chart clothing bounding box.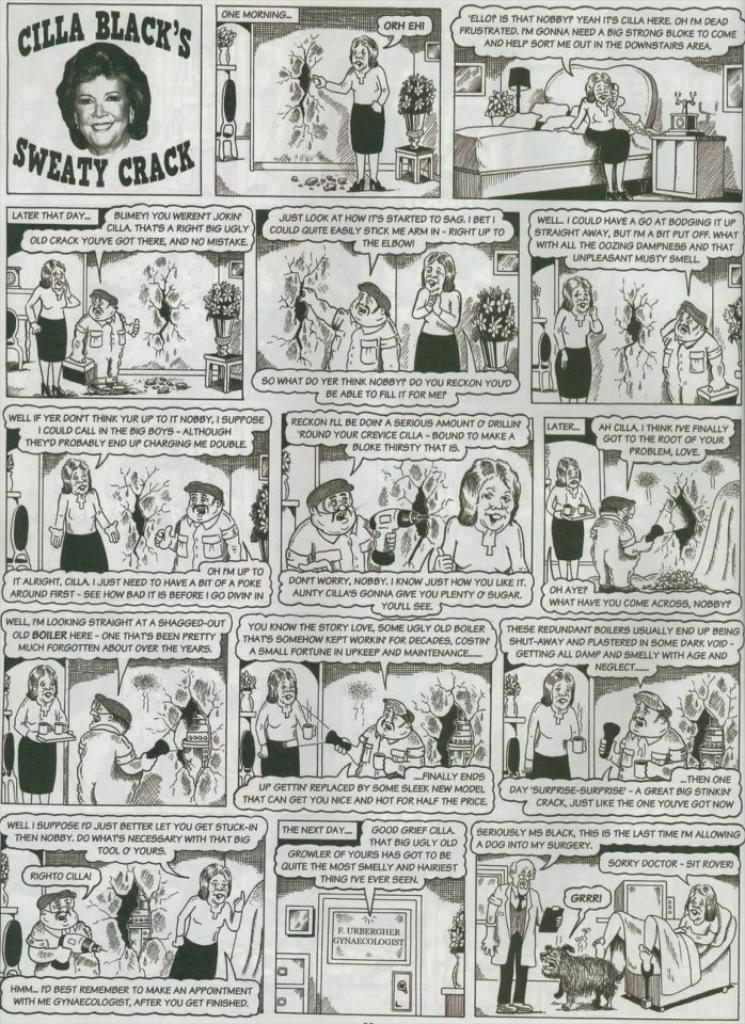
Charted: rect(440, 513, 528, 572).
